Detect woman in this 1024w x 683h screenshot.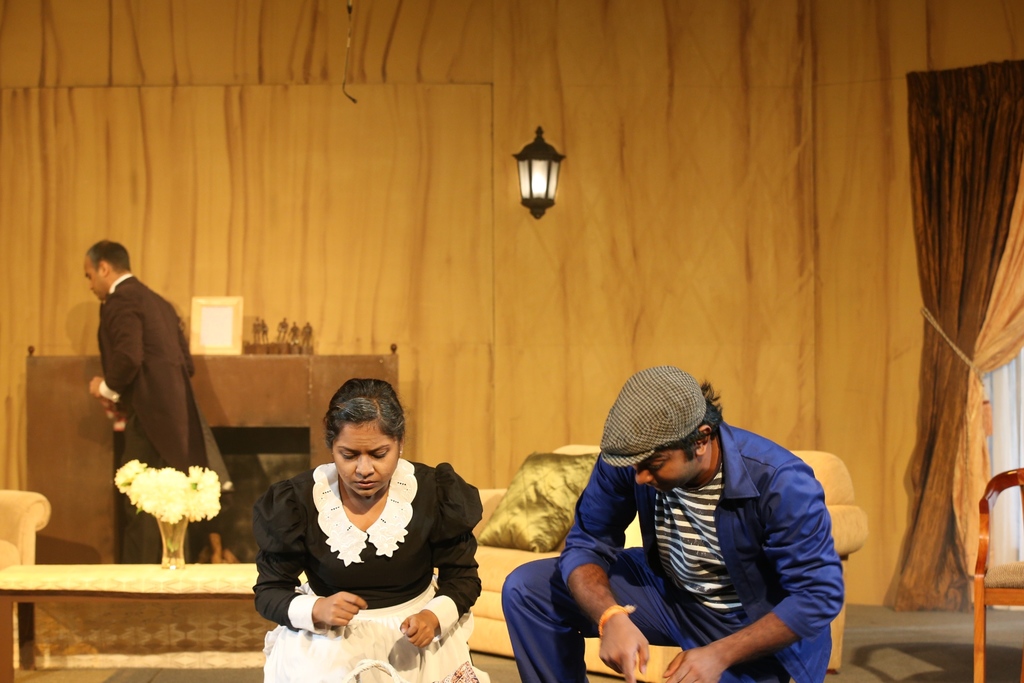
Detection: box=[243, 377, 481, 682].
